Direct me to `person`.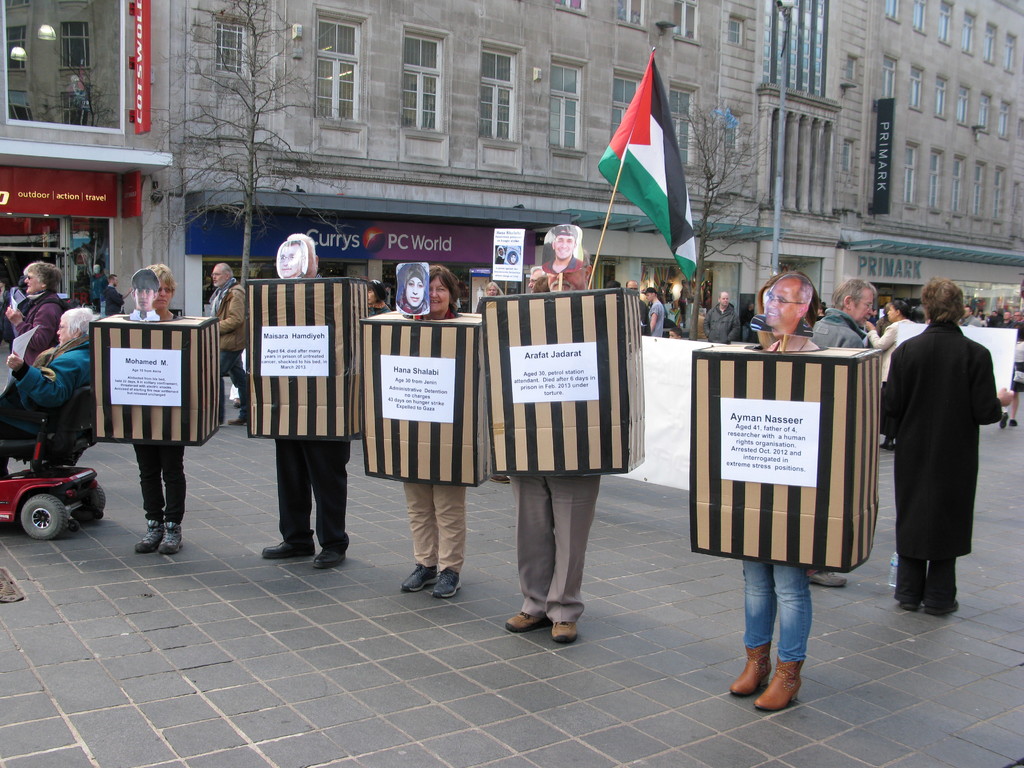
Direction: <box>204,262,253,420</box>.
